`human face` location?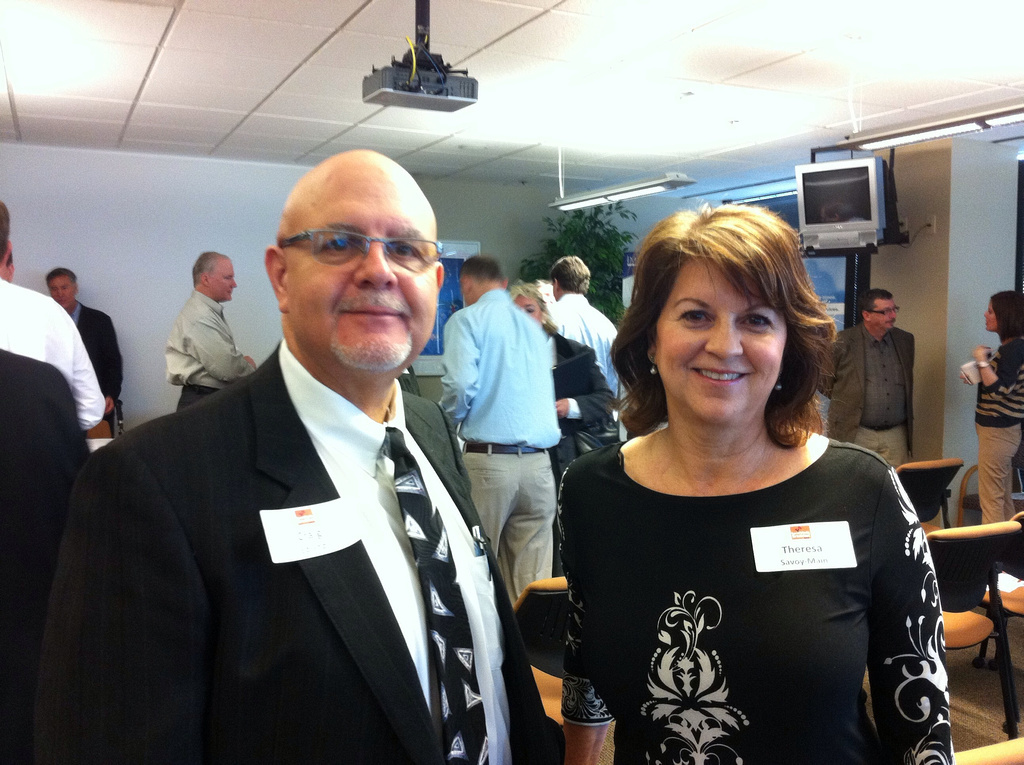
(47,273,73,305)
